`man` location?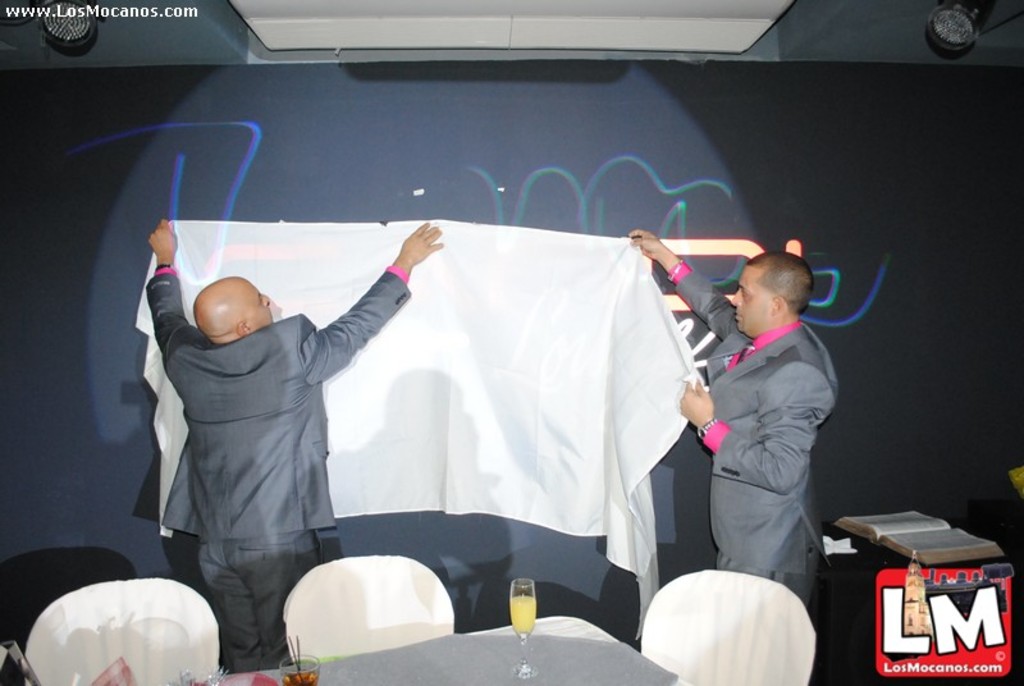
pyautogui.locateOnScreen(658, 225, 854, 617)
